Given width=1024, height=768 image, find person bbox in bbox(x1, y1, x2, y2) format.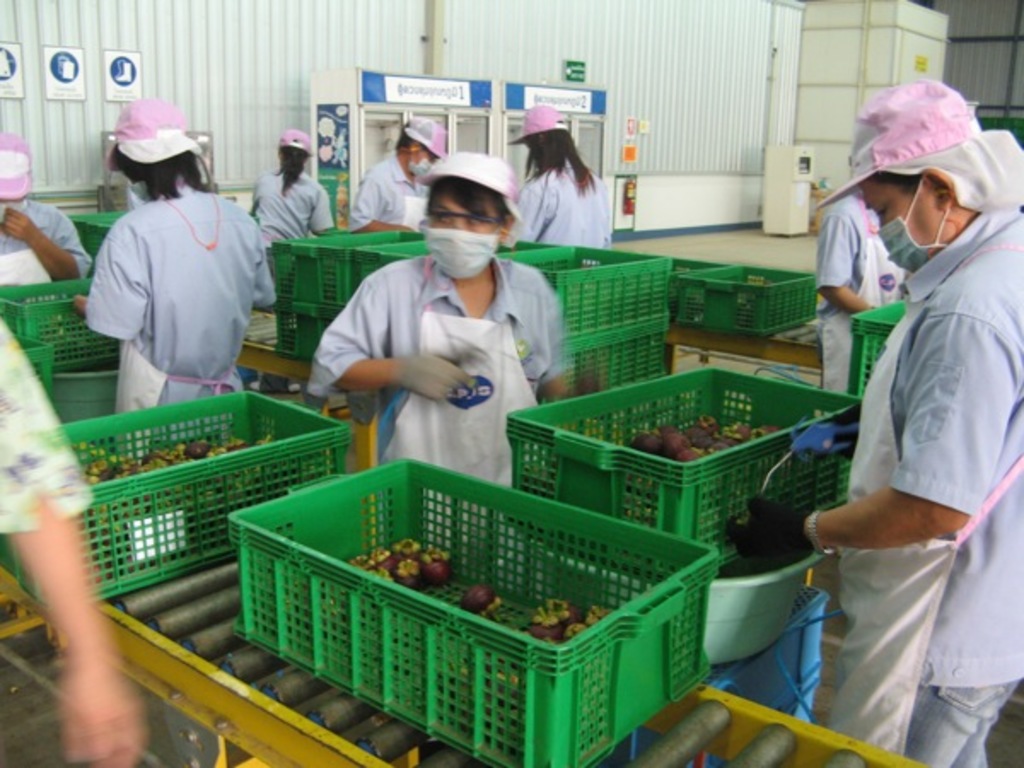
bbox(352, 101, 454, 232).
